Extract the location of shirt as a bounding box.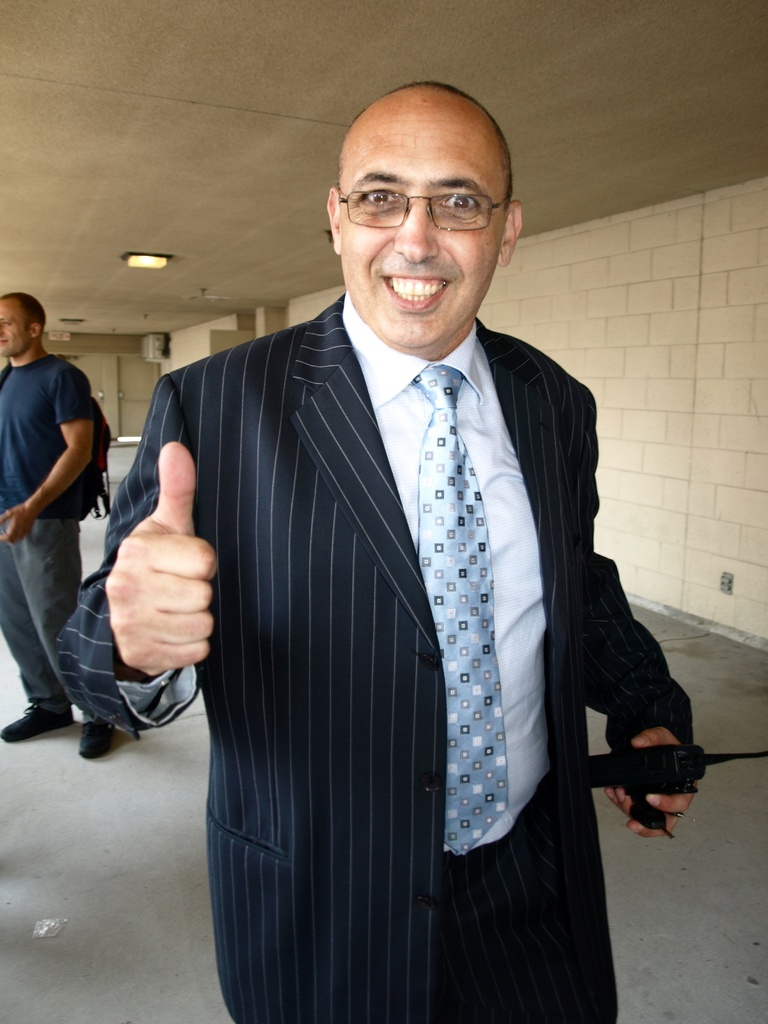
x1=339, y1=293, x2=554, y2=856.
